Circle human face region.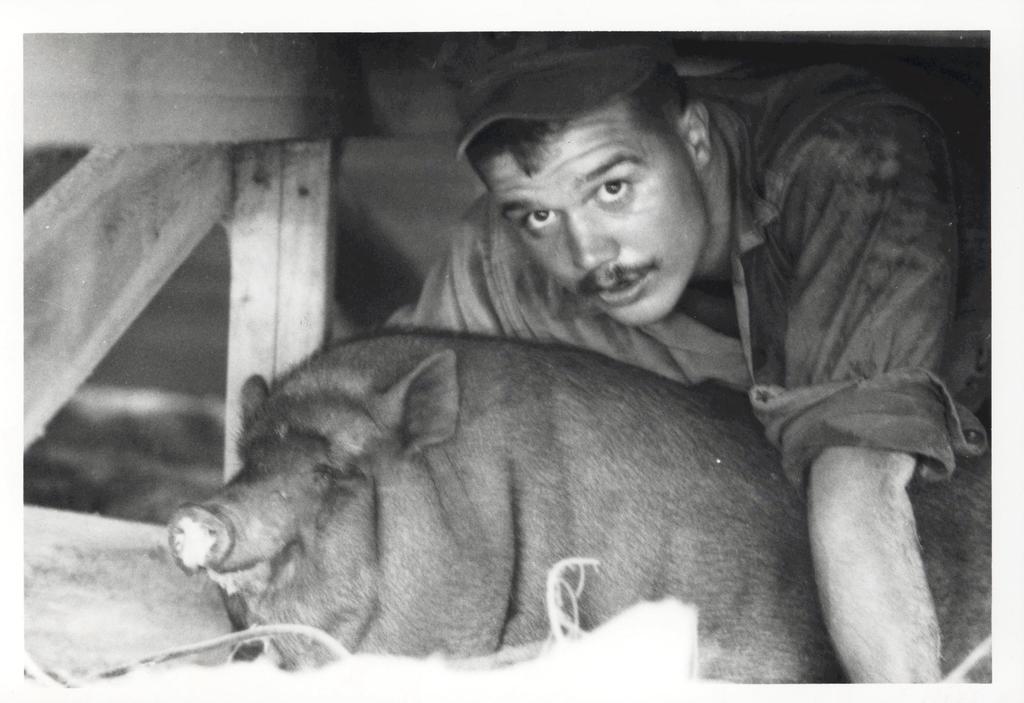
Region: pyautogui.locateOnScreen(472, 96, 708, 334).
